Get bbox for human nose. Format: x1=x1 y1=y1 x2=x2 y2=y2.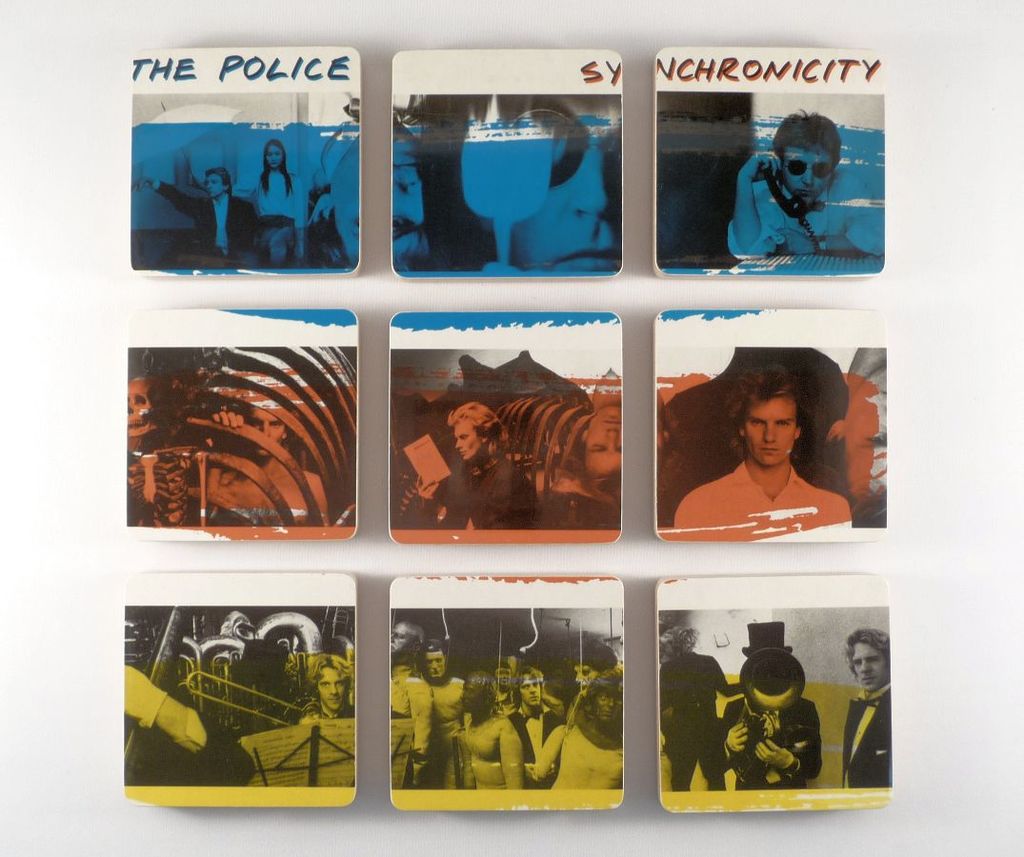
x1=432 y1=662 x2=438 y2=672.
